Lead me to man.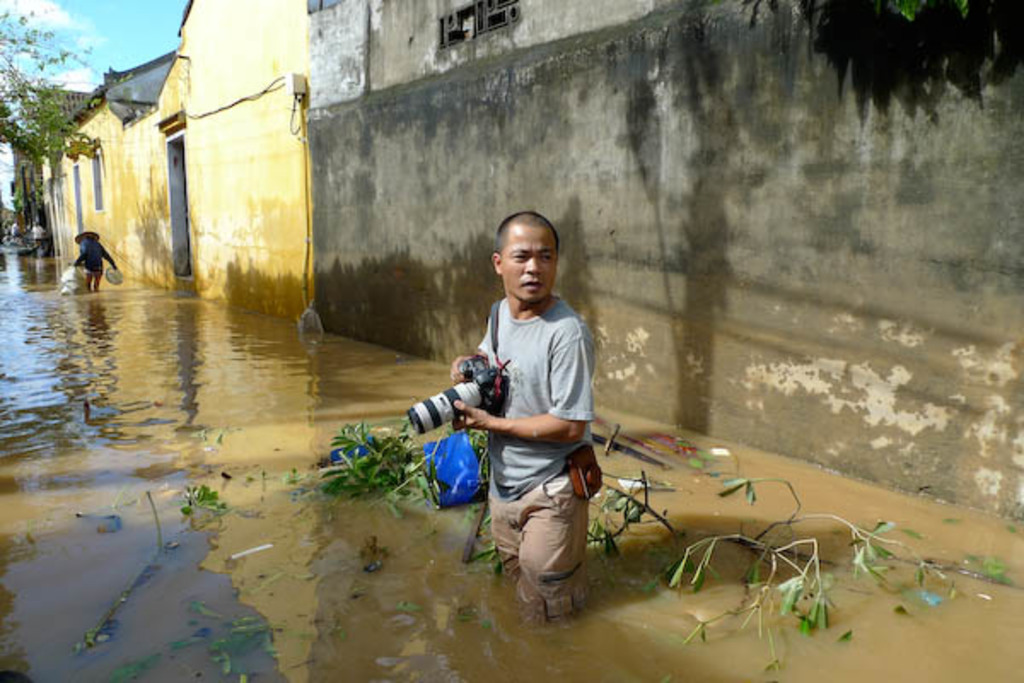
Lead to region(418, 203, 609, 628).
